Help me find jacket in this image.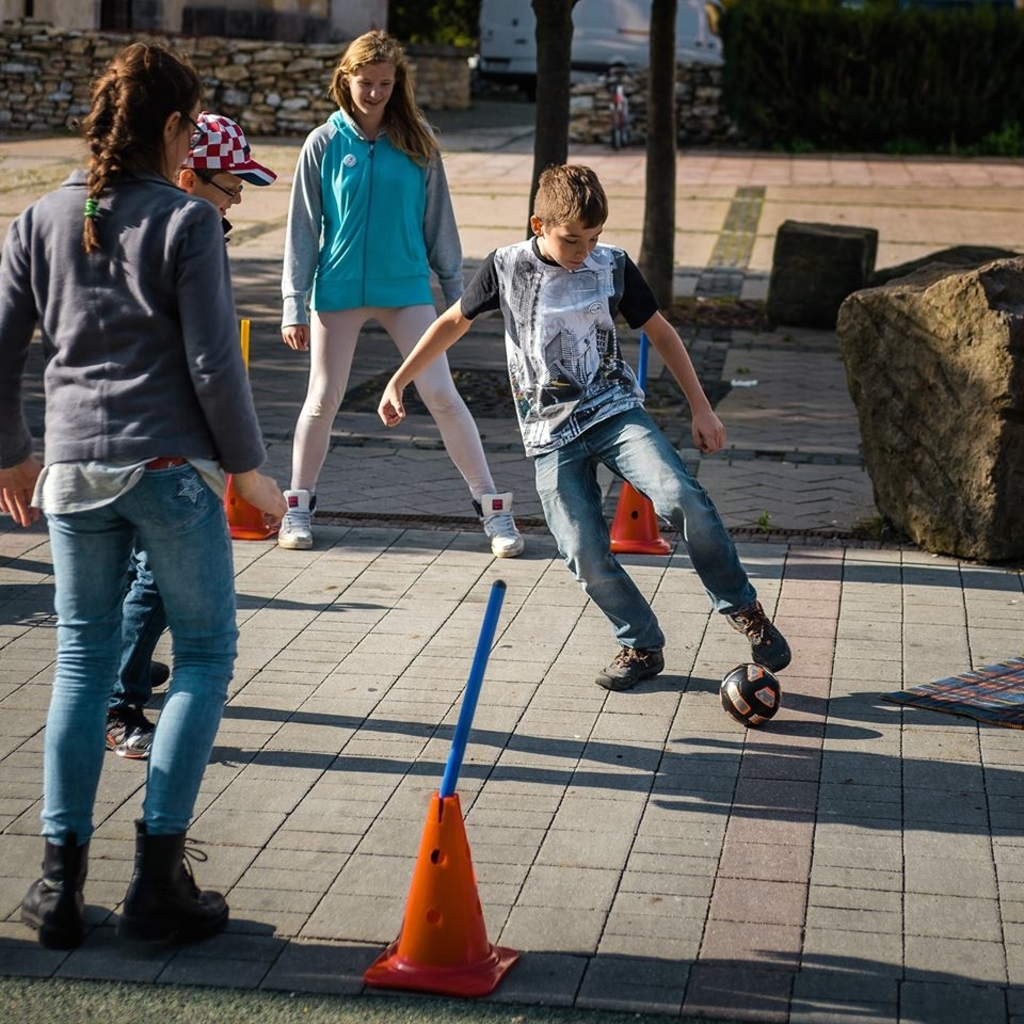
Found it: x1=0, y1=167, x2=275, y2=473.
